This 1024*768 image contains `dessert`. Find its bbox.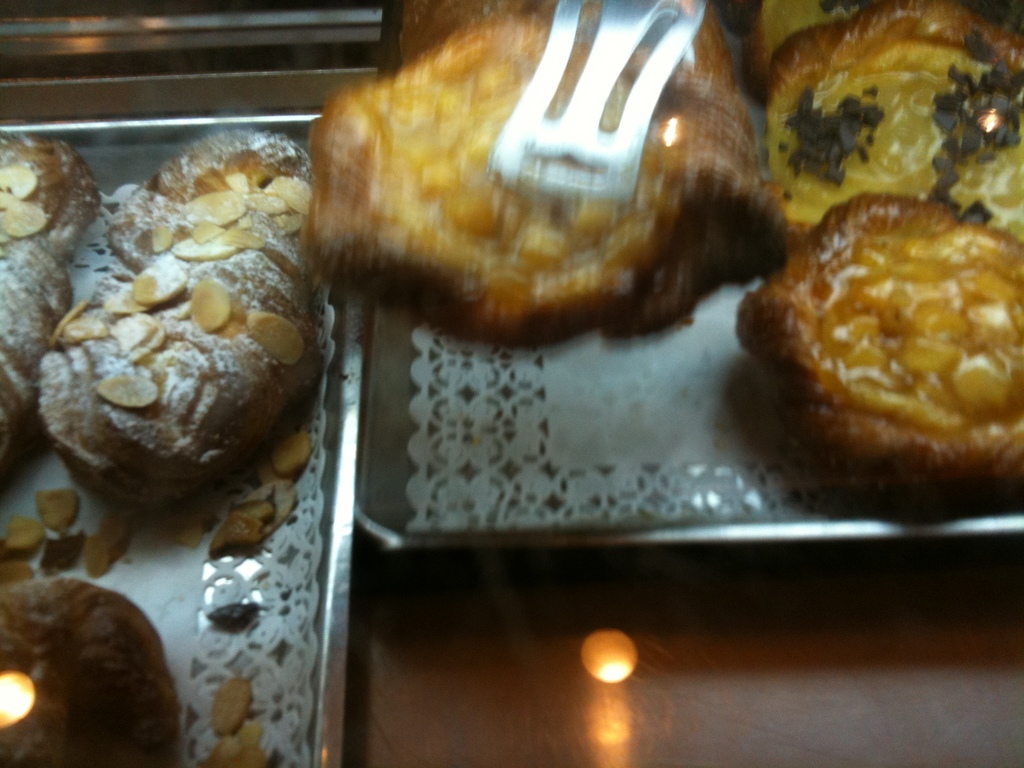
x1=303, y1=0, x2=767, y2=325.
